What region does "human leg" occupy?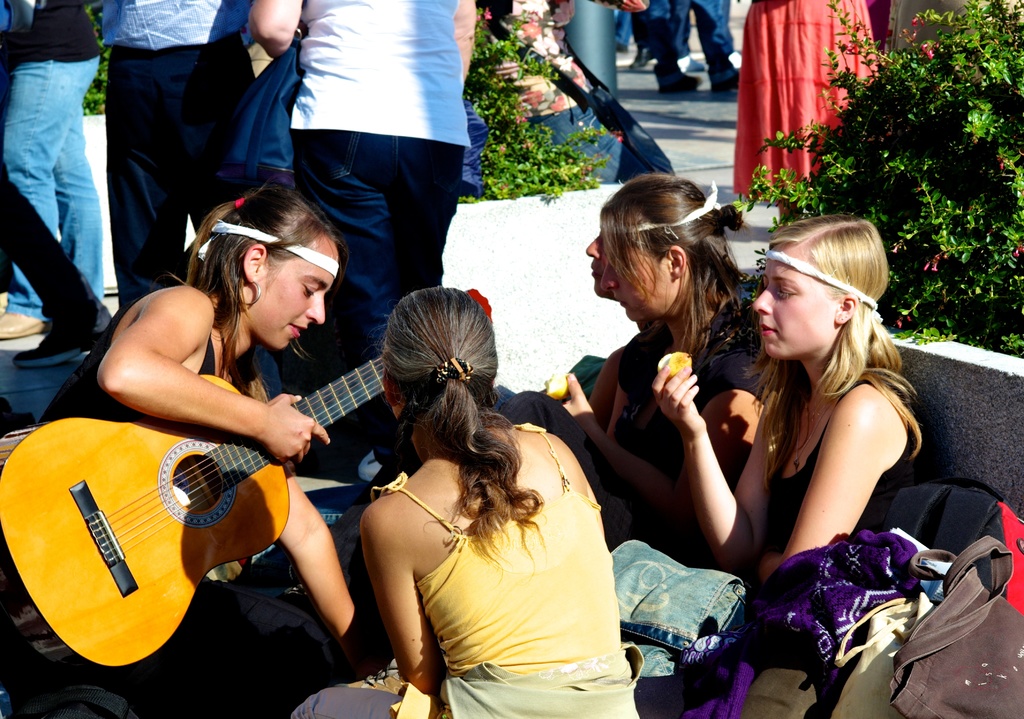
rect(115, 51, 200, 294).
